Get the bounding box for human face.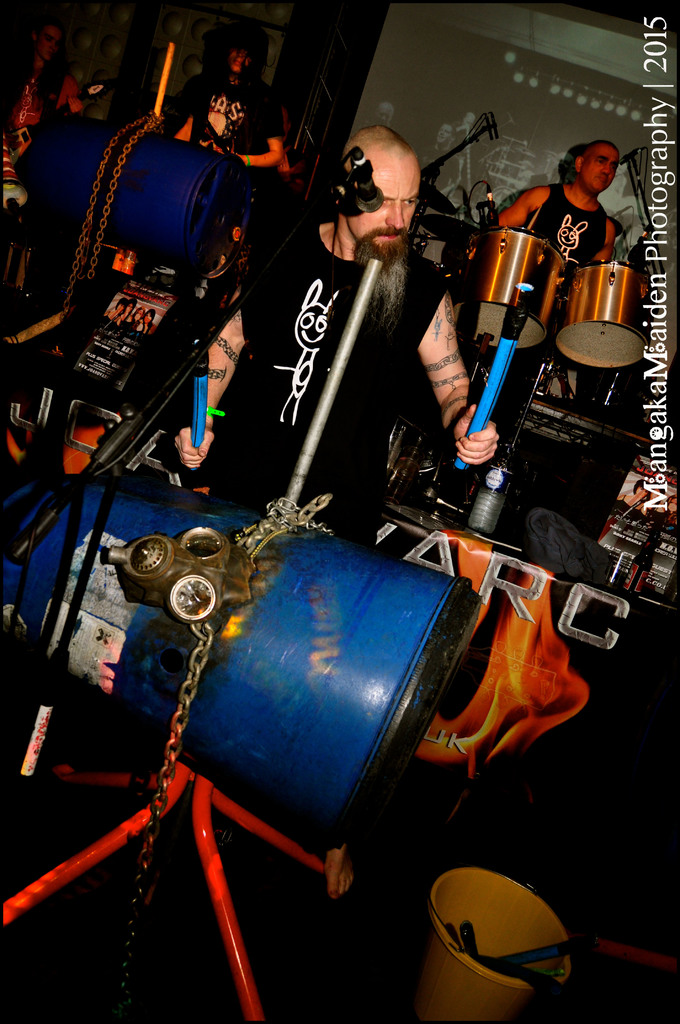
229/39/254/76.
